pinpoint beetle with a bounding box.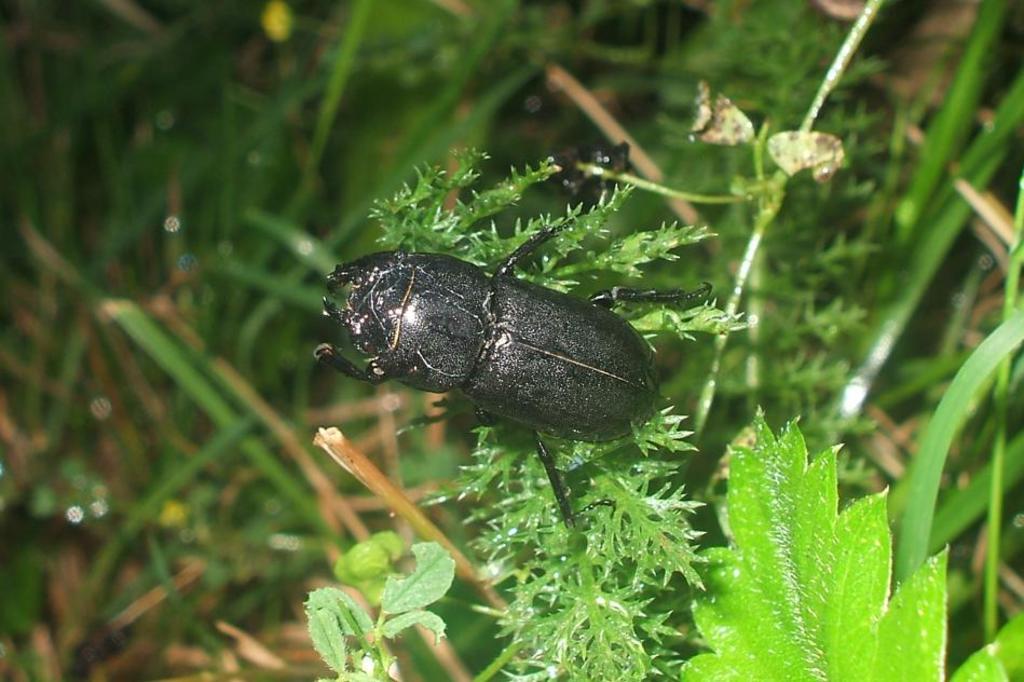
<region>292, 212, 720, 533</region>.
